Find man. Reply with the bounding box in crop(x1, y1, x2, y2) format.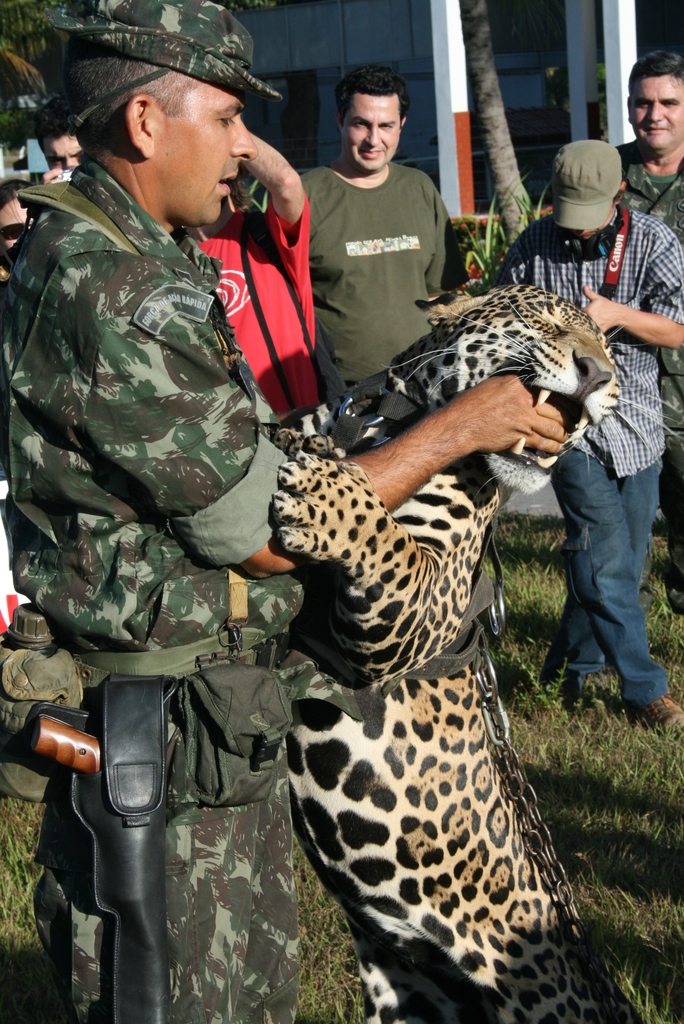
crop(492, 142, 683, 735).
